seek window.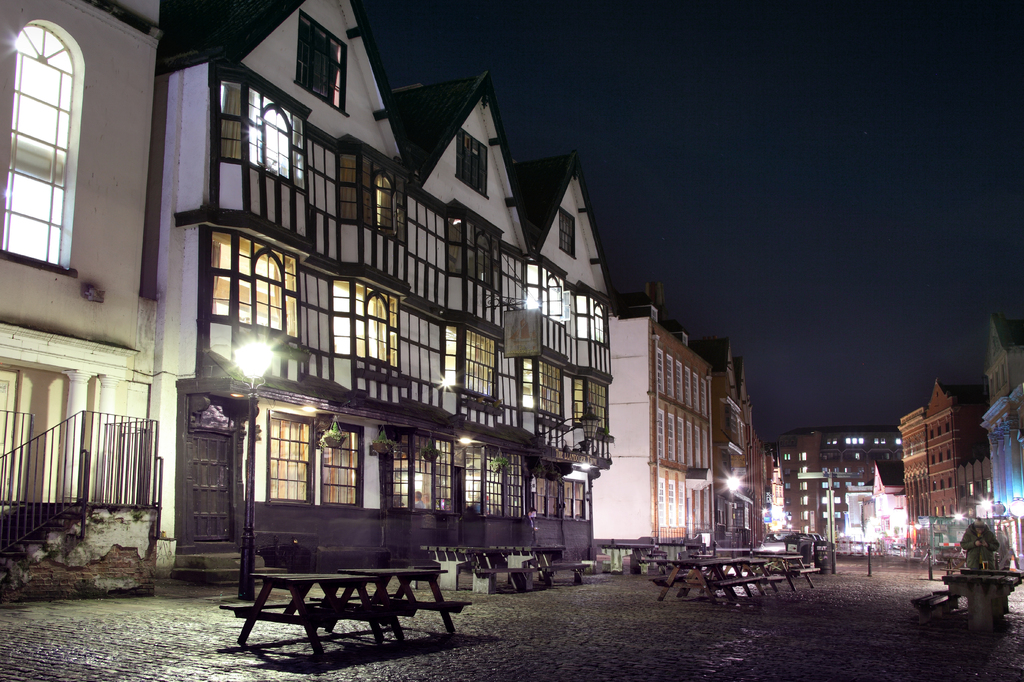
(left=320, top=422, right=362, bottom=510).
